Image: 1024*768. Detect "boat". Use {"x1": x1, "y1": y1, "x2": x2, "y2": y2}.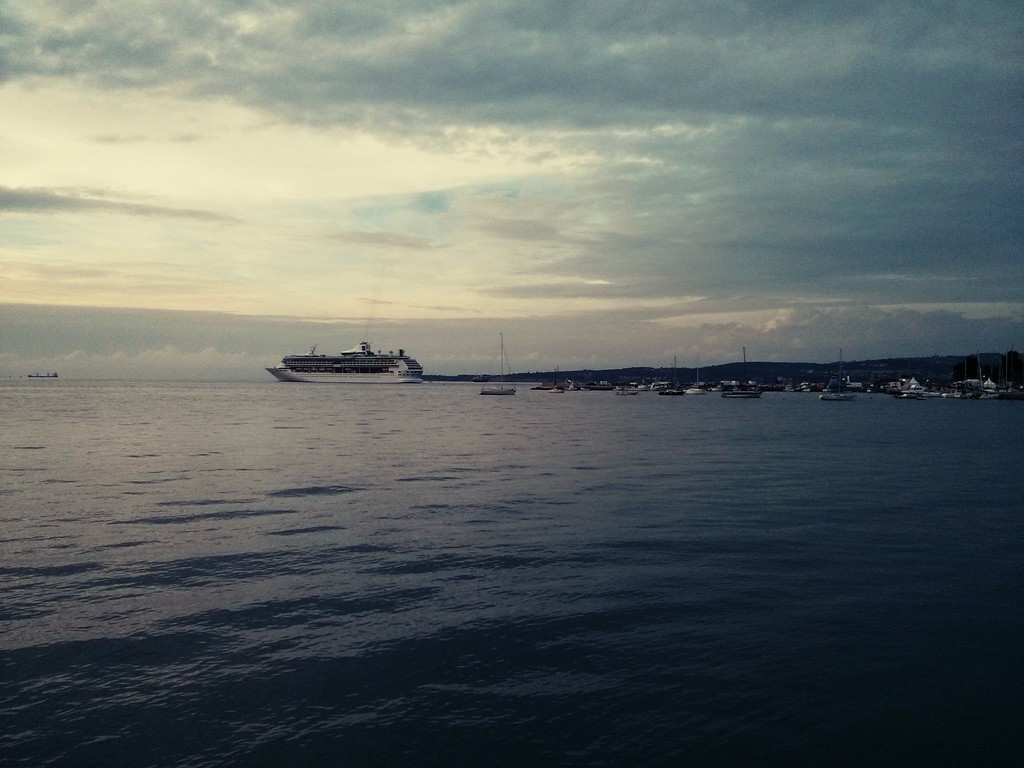
{"x1": 723, "y1": 340, "x2": 765, "y2": 399}.
